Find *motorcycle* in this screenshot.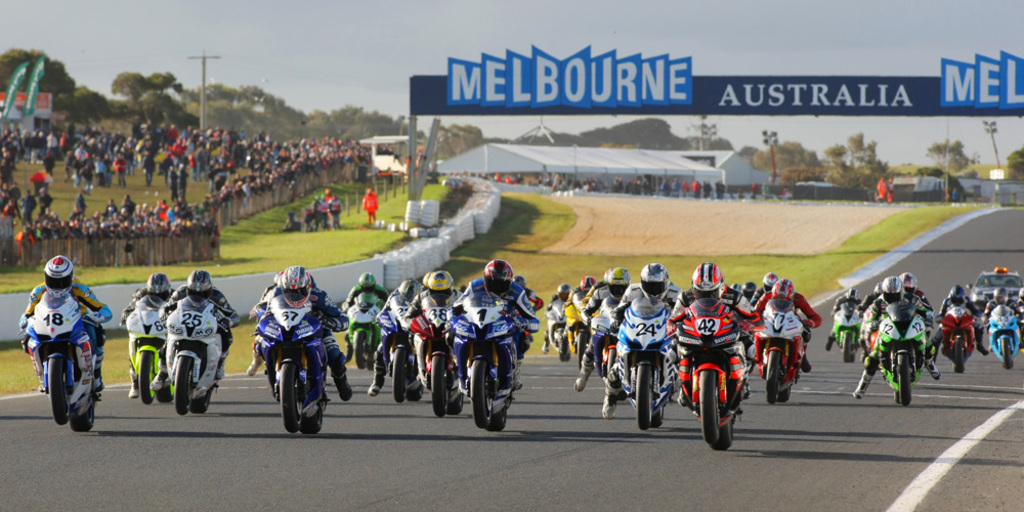
The bounding box for *motorcycle* is [836, 301, 862, 370].
